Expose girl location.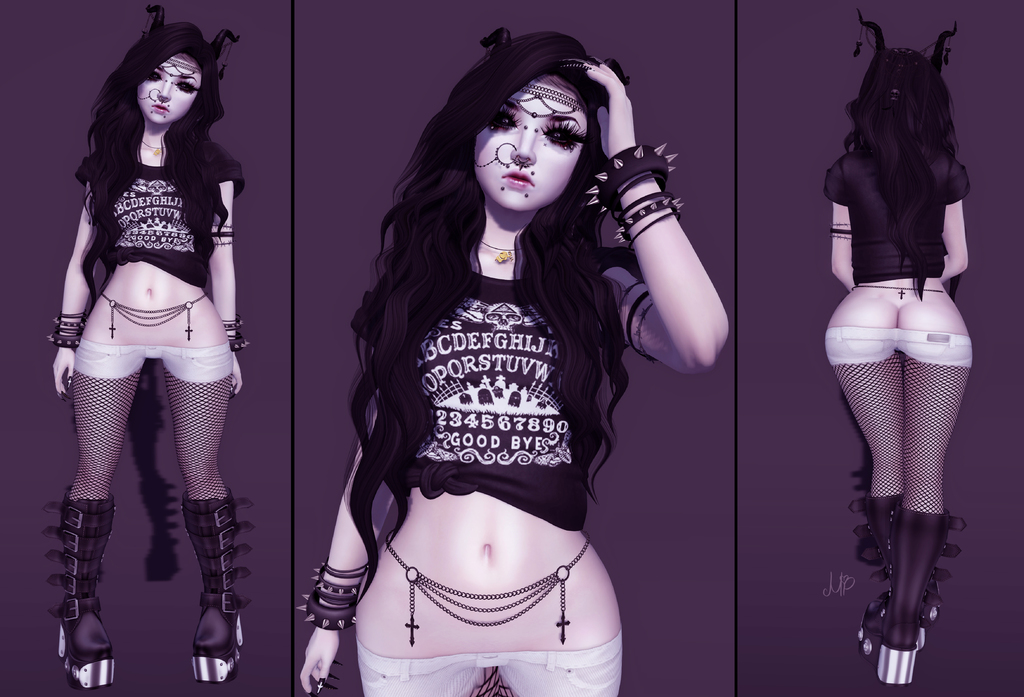
Exposed at 39/0/254/692.
